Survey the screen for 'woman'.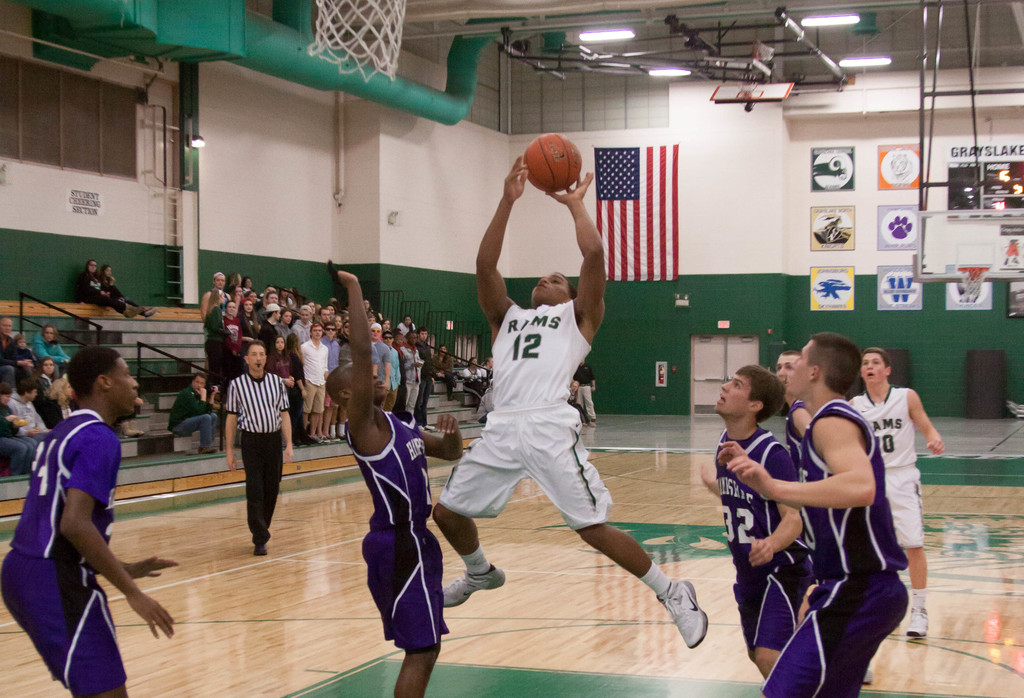
Survey found: <region>34, 376, 79, 430</region>.
